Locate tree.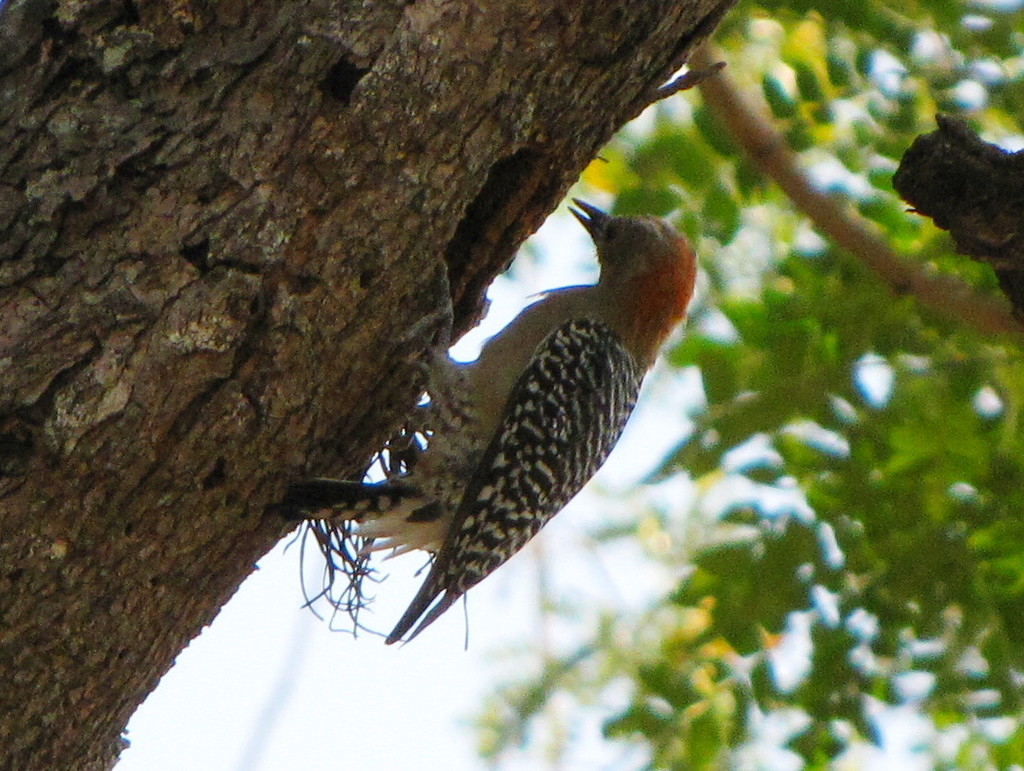
Bounding box: bbox=(0, 0, 1023, 770).
